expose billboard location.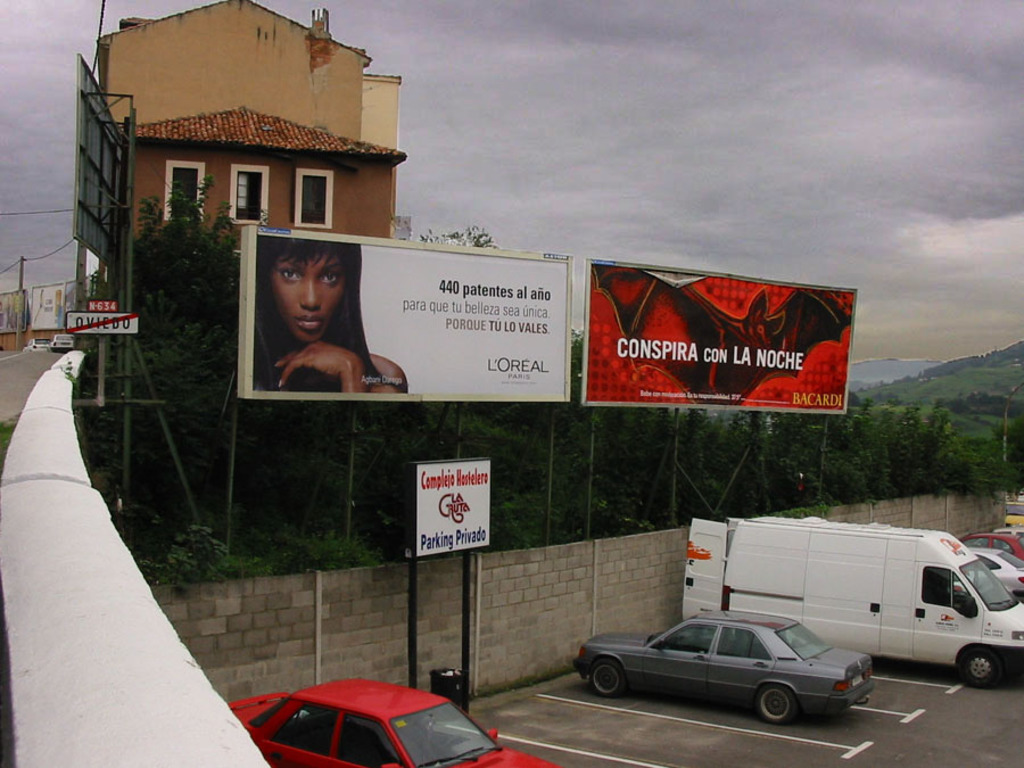
Exposed at box=[411, 461, 502, 560].
